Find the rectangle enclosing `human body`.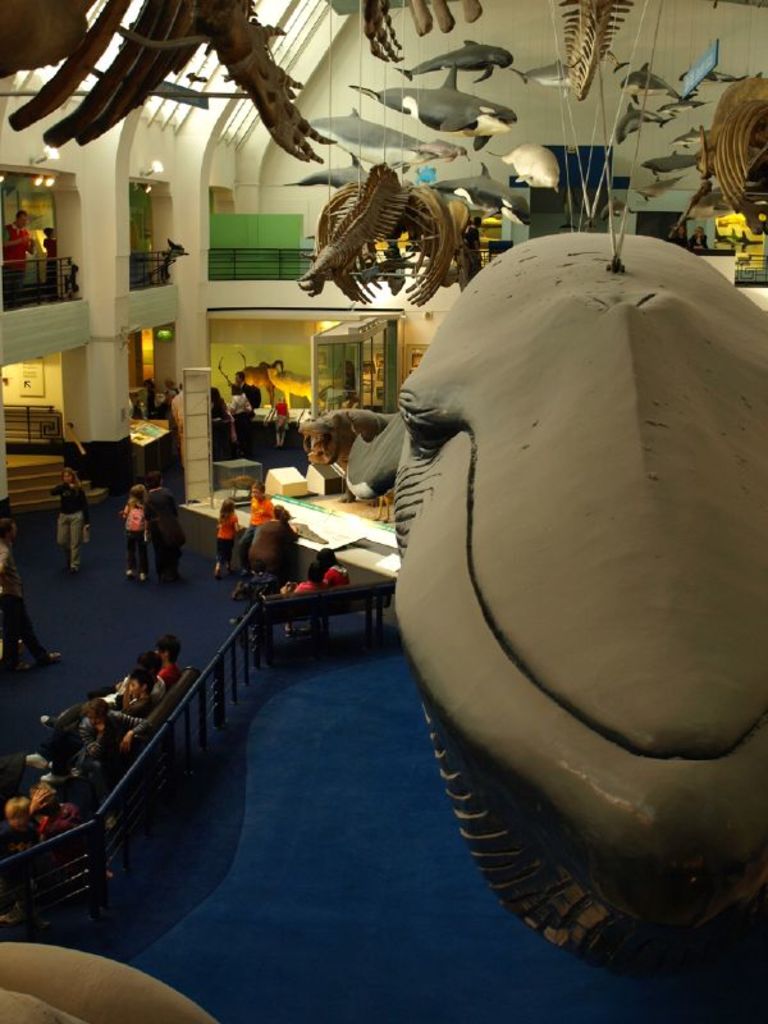
box=[4, 223, 58, 311].
